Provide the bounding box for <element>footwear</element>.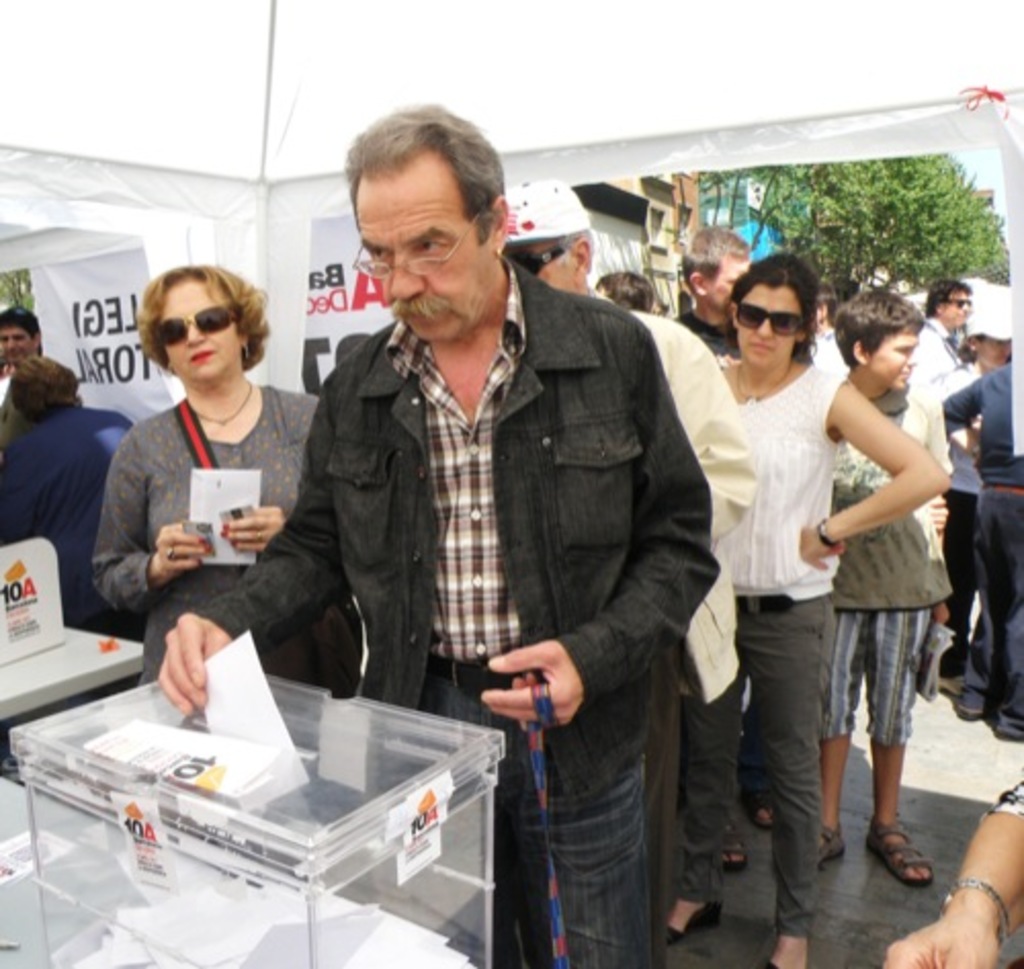
[x1=938, y1=676, x2=963, y2=699].
